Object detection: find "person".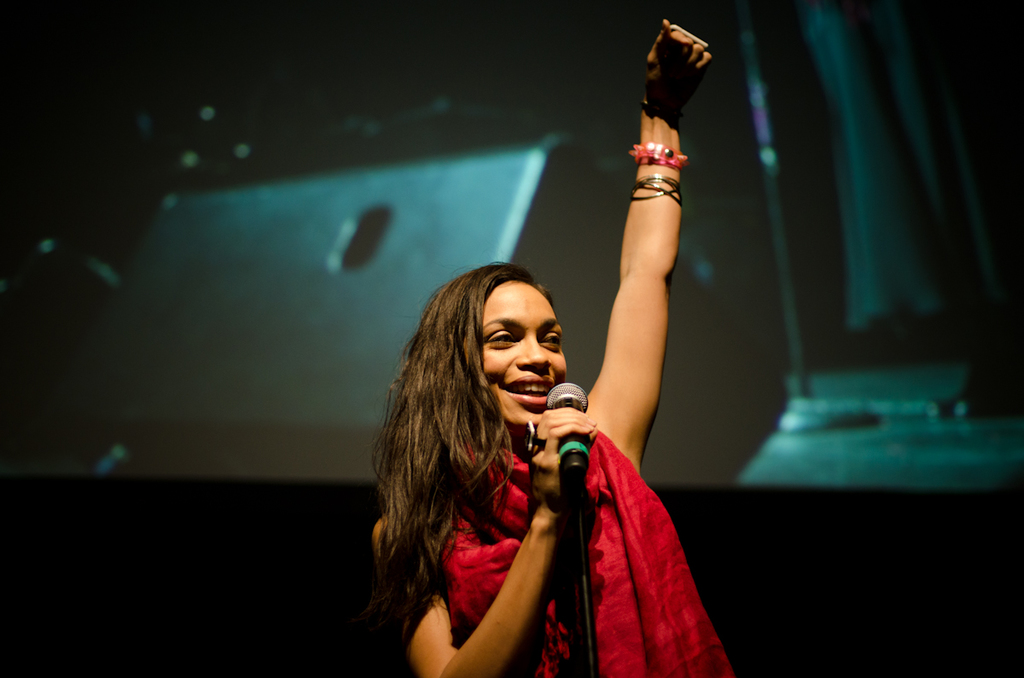
x1=355, y1=15, x2=735, y2=676.
